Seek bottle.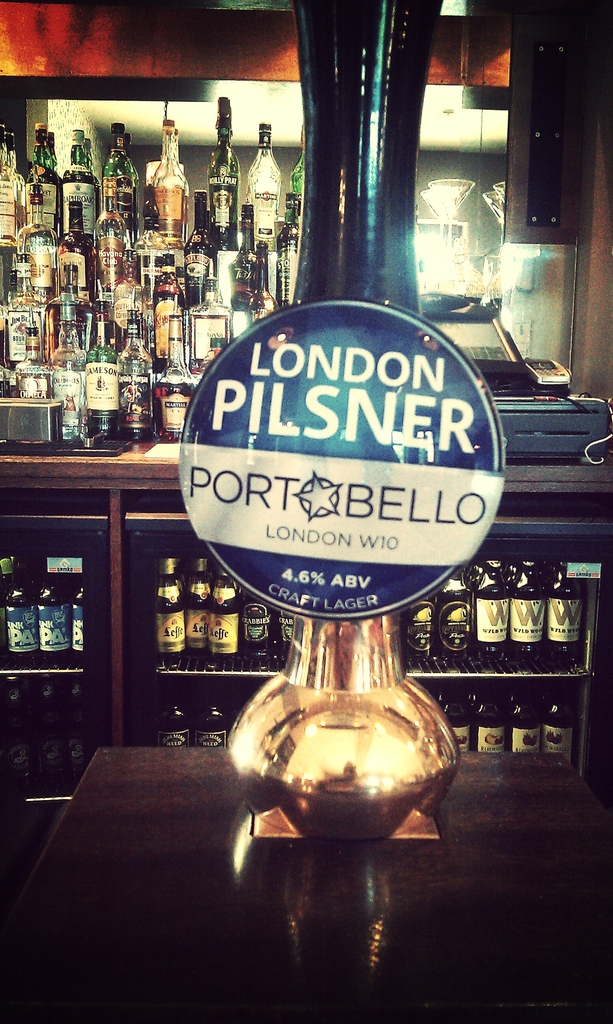
151/557/191/664.
